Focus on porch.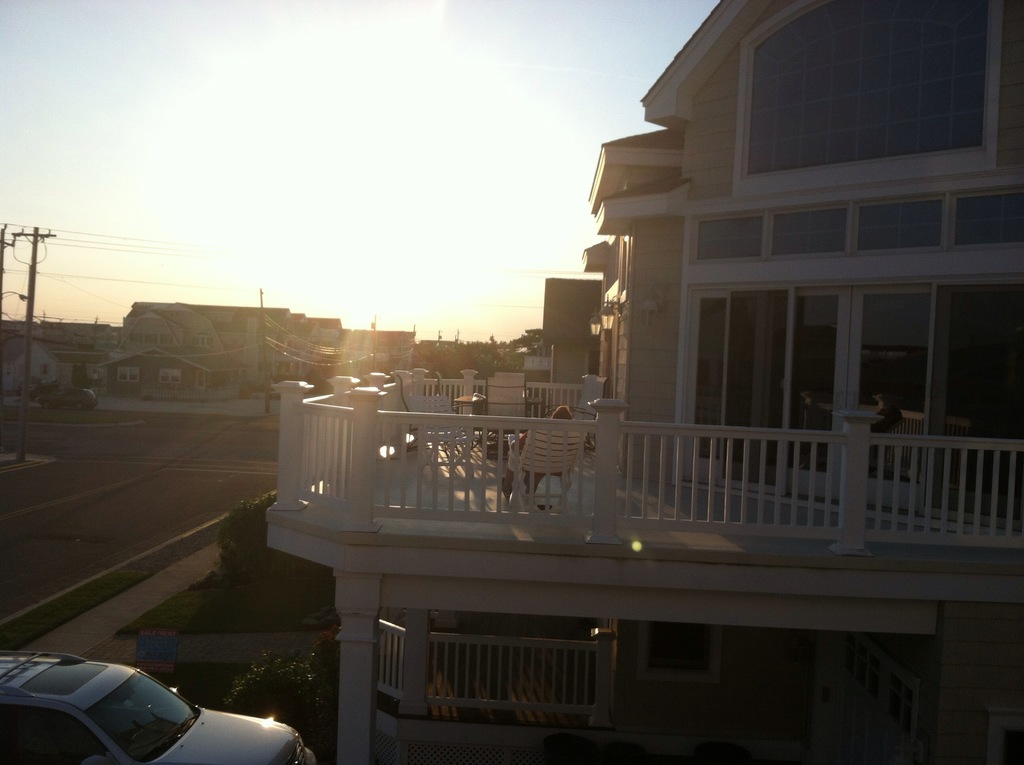
Focused at bbox=[264, 366, 1023, 568].
